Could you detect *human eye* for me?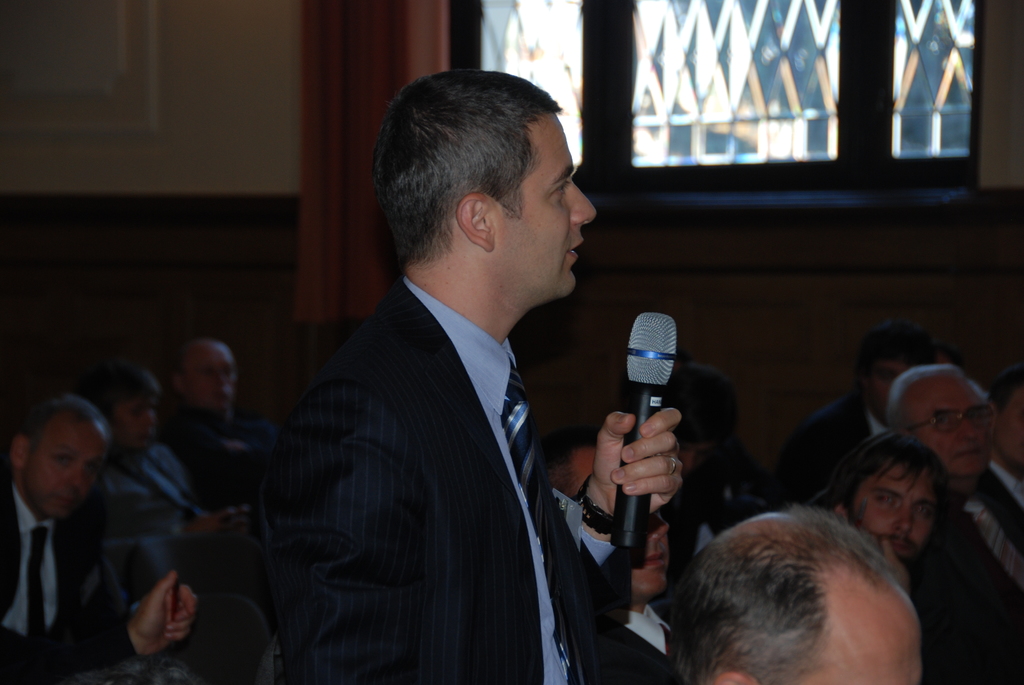
Detection result: detection(545, 177, 575, 204).
